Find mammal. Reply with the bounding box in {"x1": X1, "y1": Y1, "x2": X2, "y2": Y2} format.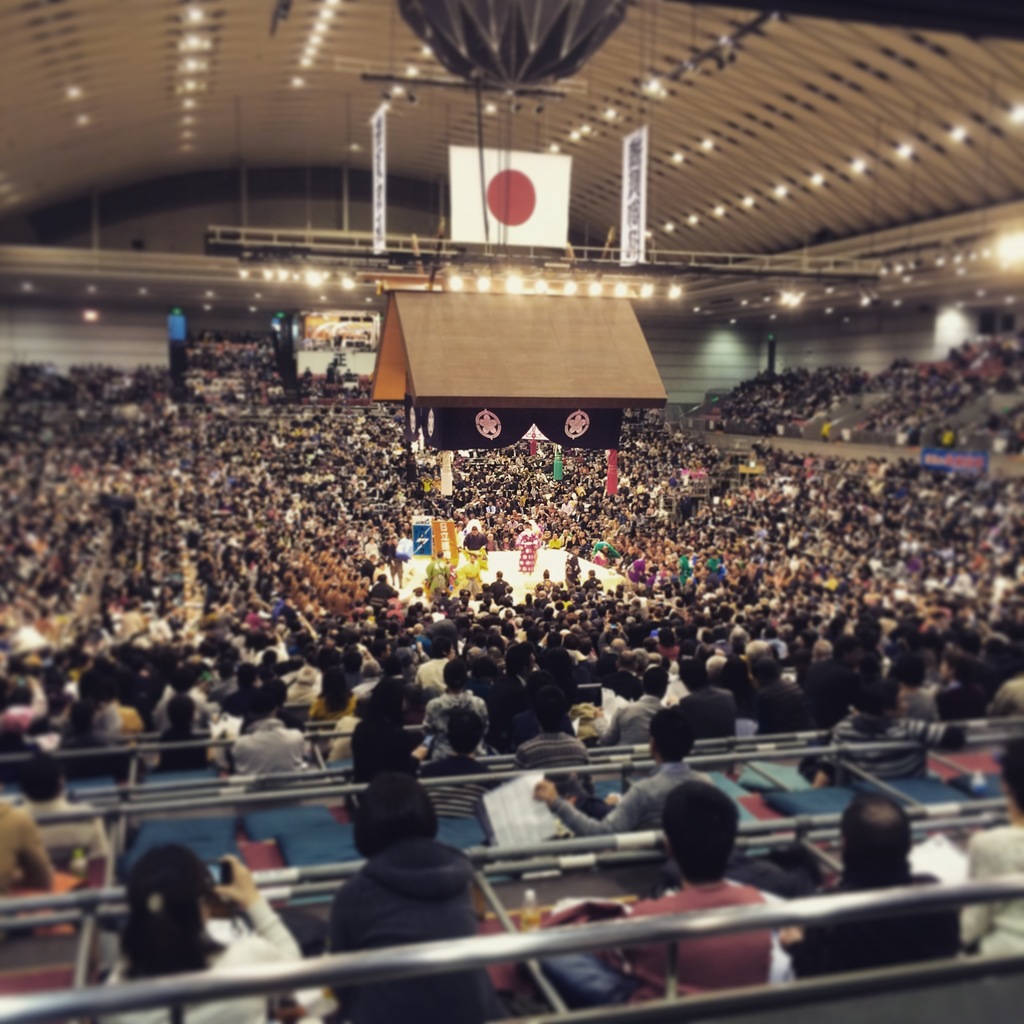
{"x1": 538, "y1": 774, "x2": 781, "y2": 1007}.
